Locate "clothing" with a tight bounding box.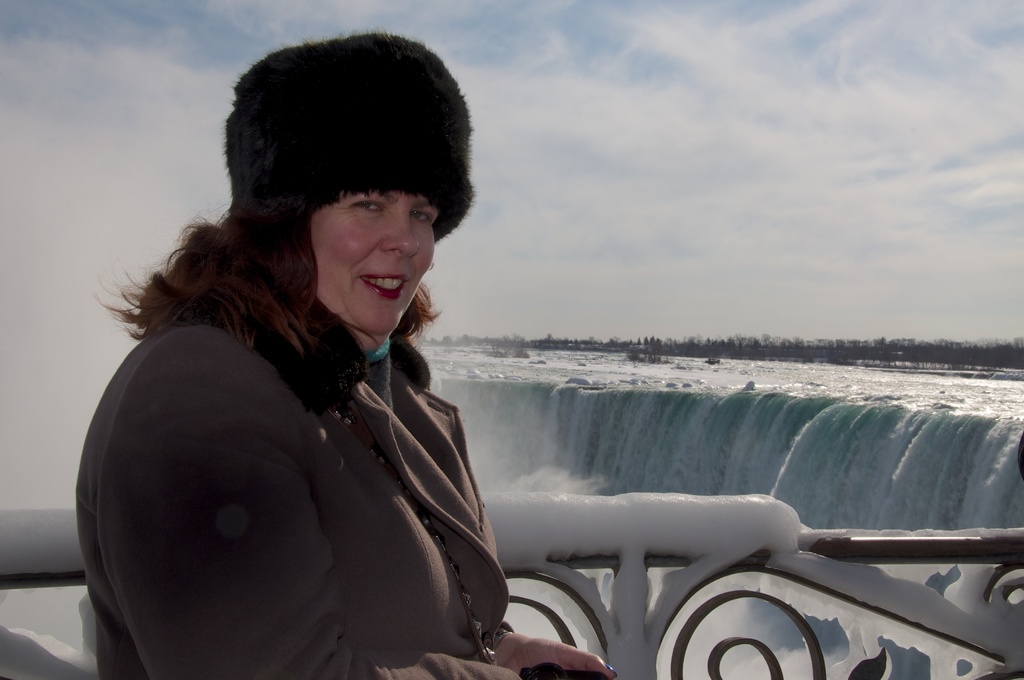
(x1=51, y1=225, x2=554, y2=667).
